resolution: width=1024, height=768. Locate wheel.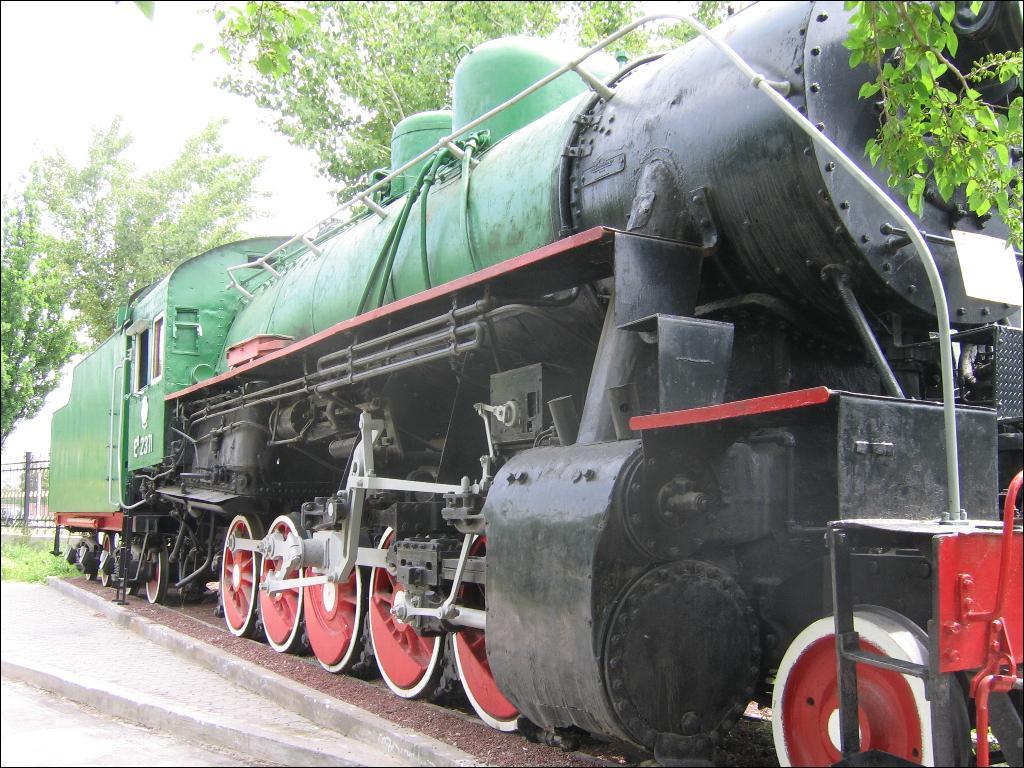
bbox=(219, 516, 263, 638).
